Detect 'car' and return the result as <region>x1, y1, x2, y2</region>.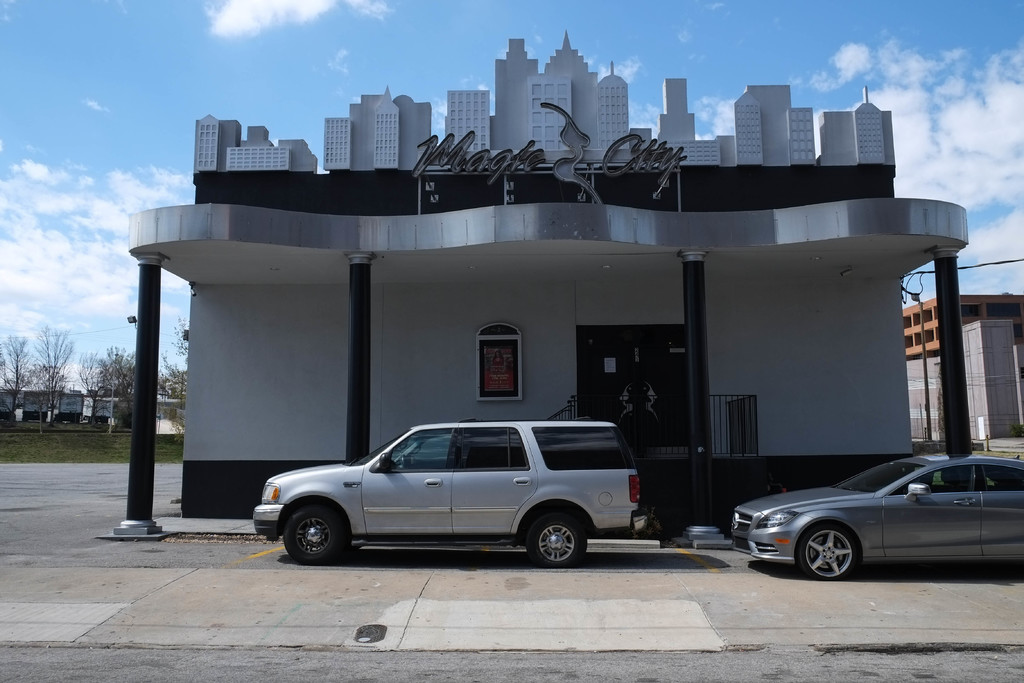
<region>723, 448, 1023, 575</region>.
